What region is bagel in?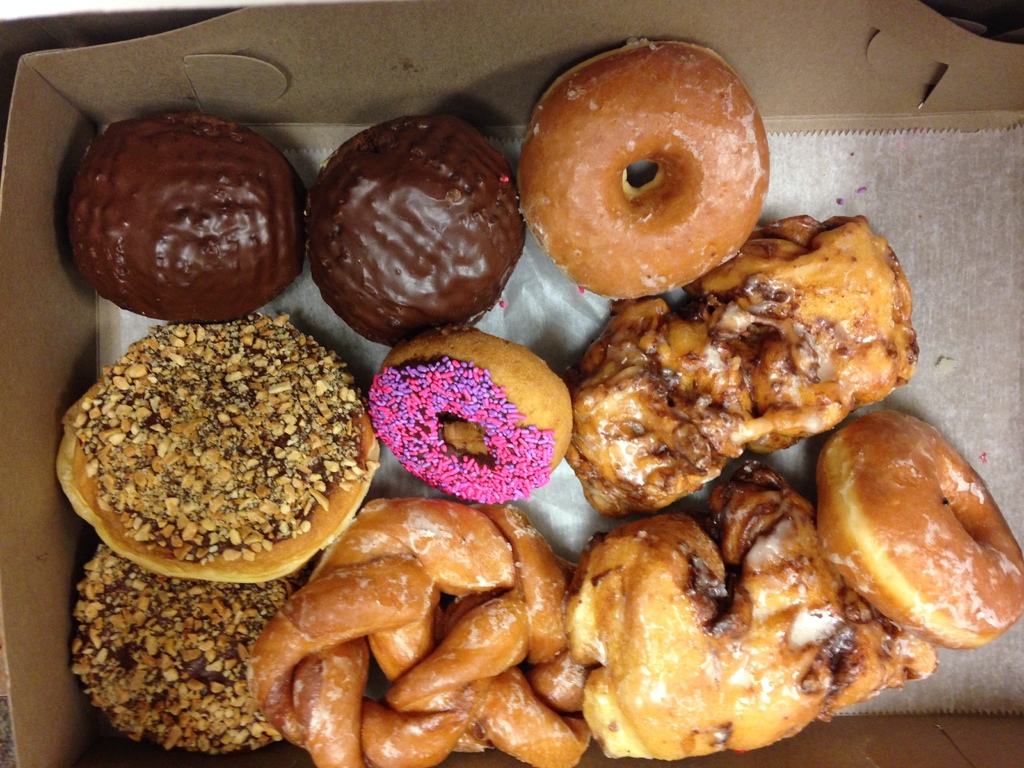
68:550:296:764.
